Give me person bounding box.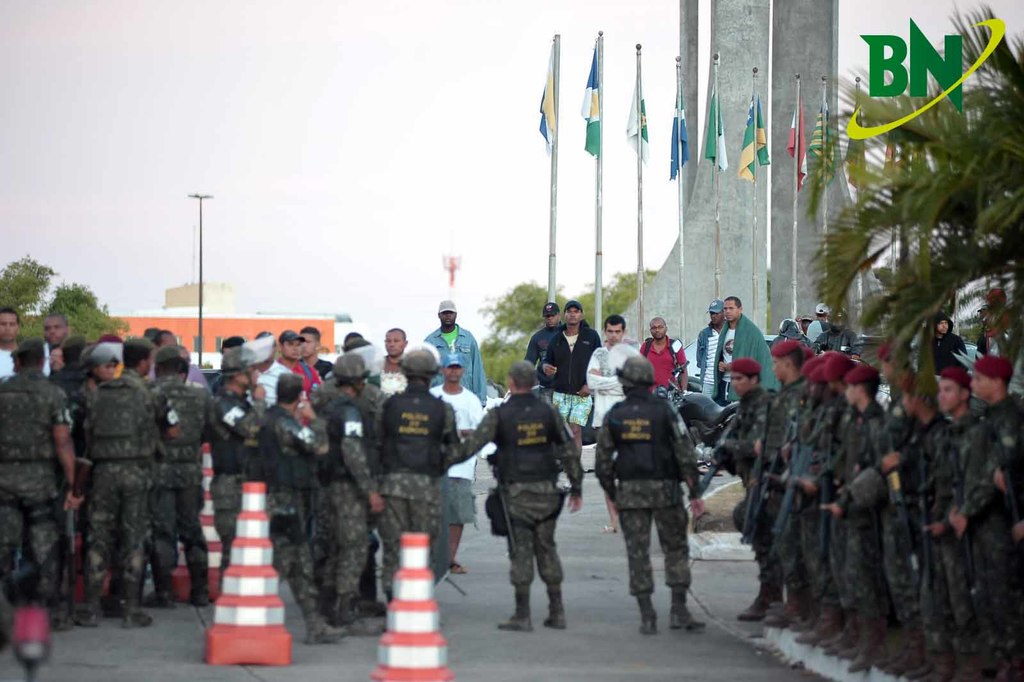
<bbox>714, 289, 777, 397</bbox>.
